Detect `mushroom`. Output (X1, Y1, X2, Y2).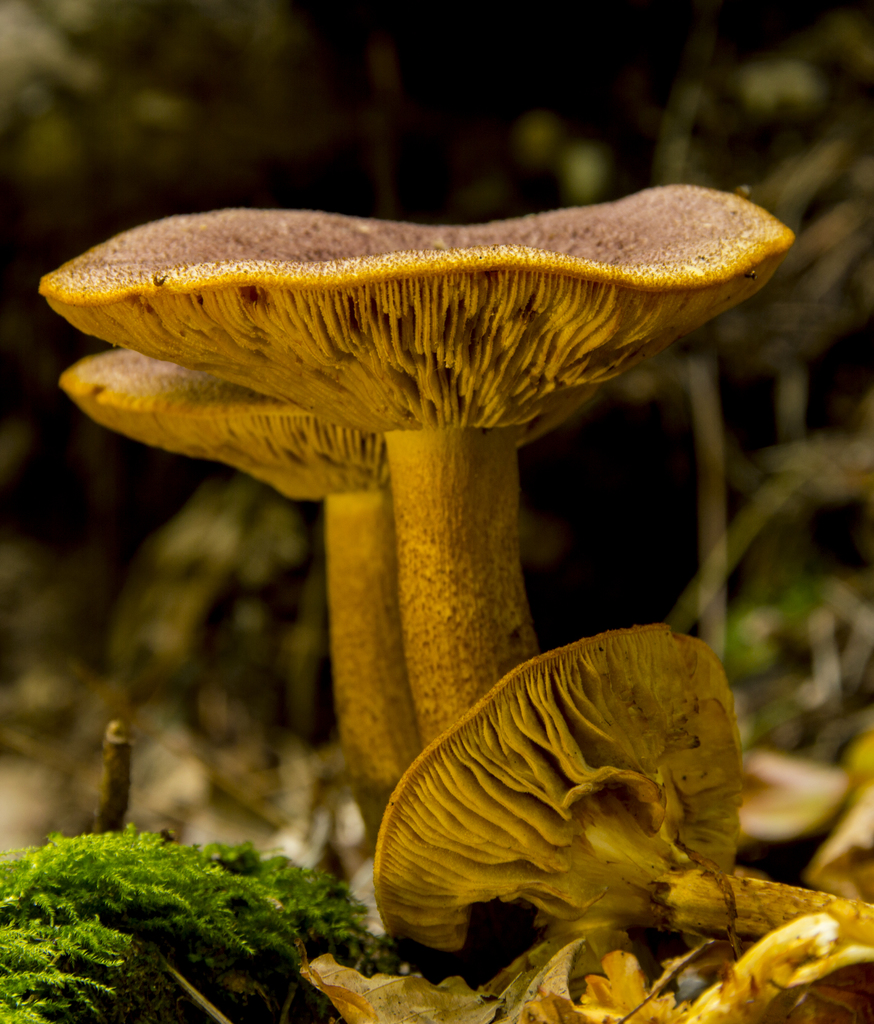
(373, 627, 873, 996).
